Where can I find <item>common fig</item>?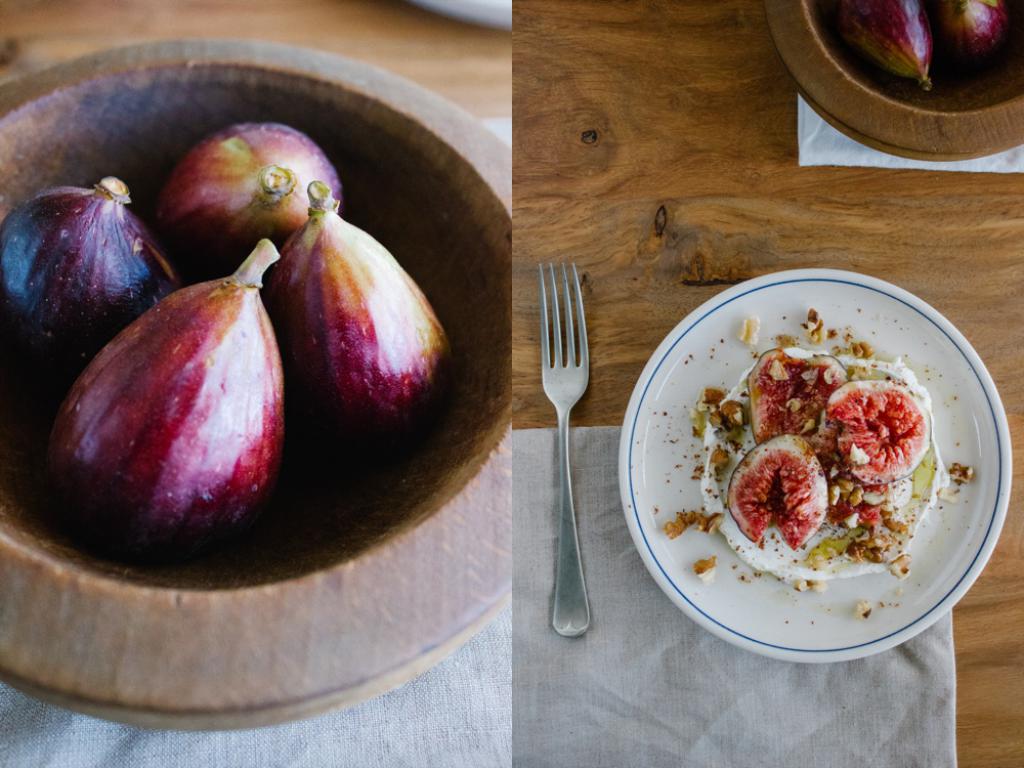
You can find it at box=[725, 435, 833, 551].
